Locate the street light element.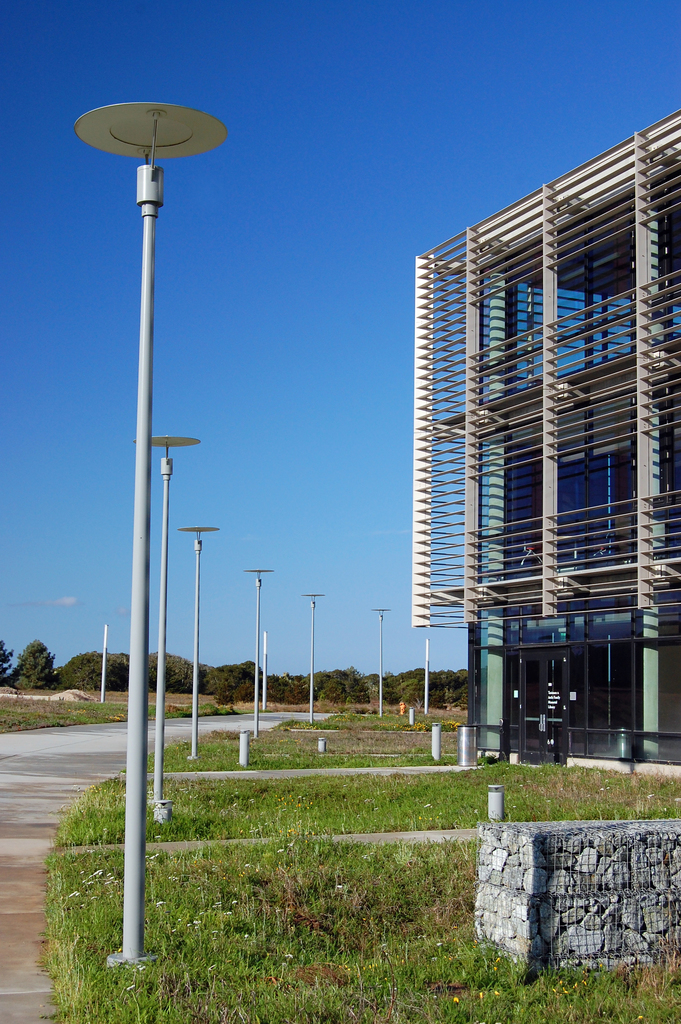
Element bbox: box(246, 564, 274, 734).
